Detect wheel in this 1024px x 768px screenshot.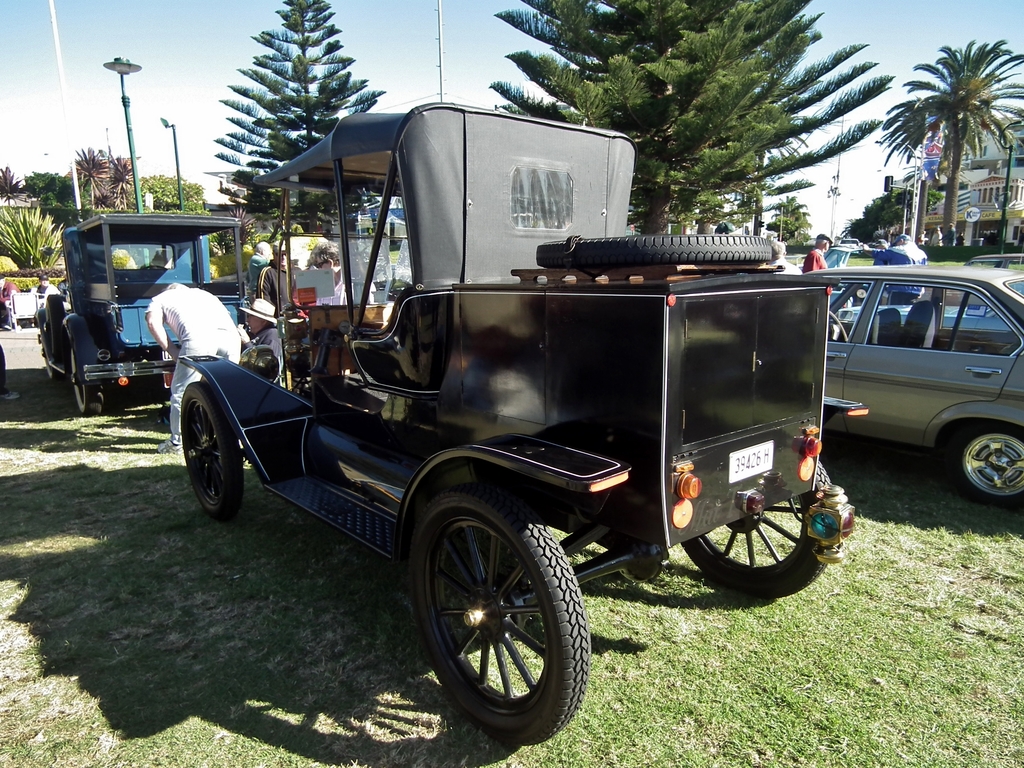
Detection: x1=678, y1=460, x2=835, y2=601.
